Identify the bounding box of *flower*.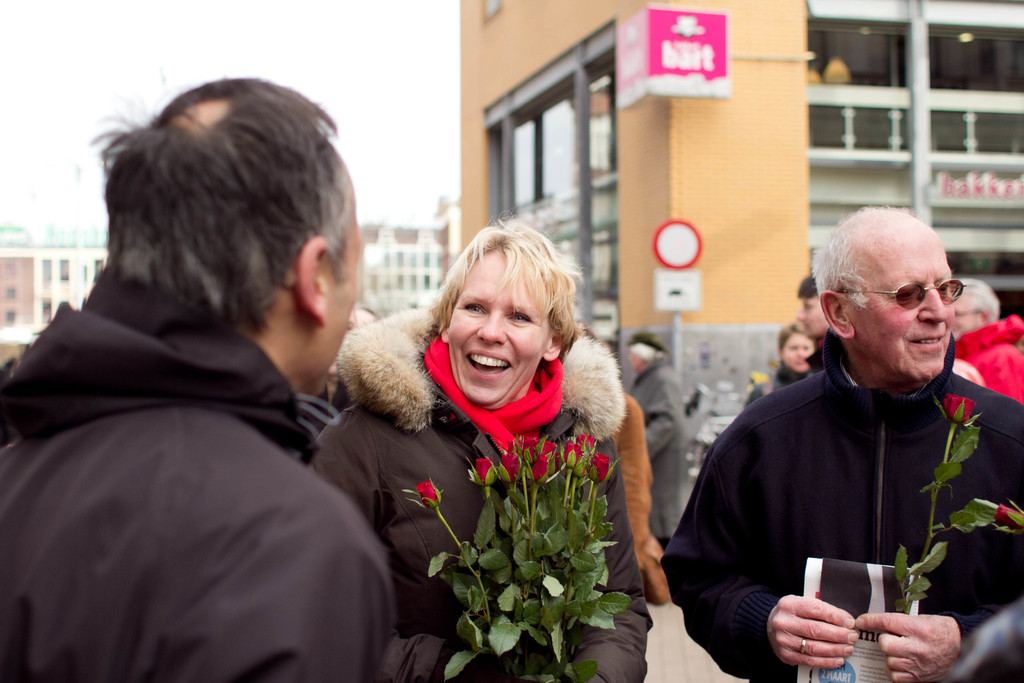
{"x1": 989, "y1": 503, "x2": 1023, "y2": 531}.
